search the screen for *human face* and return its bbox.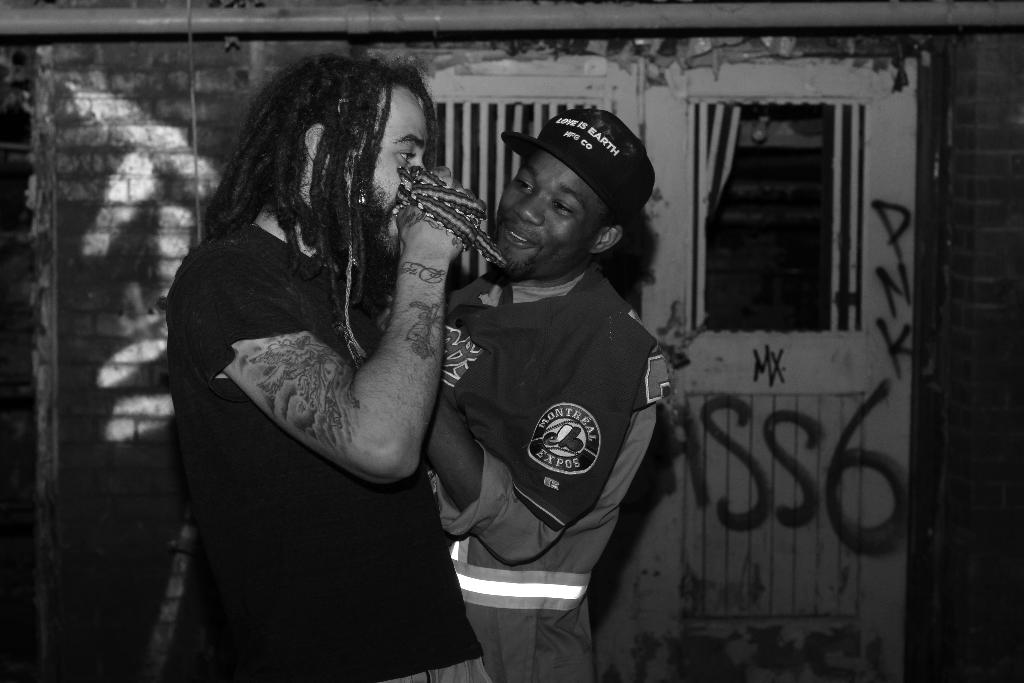
Found: {"left": 337, "top": 83, "right": 422, "bottom": 257}.
